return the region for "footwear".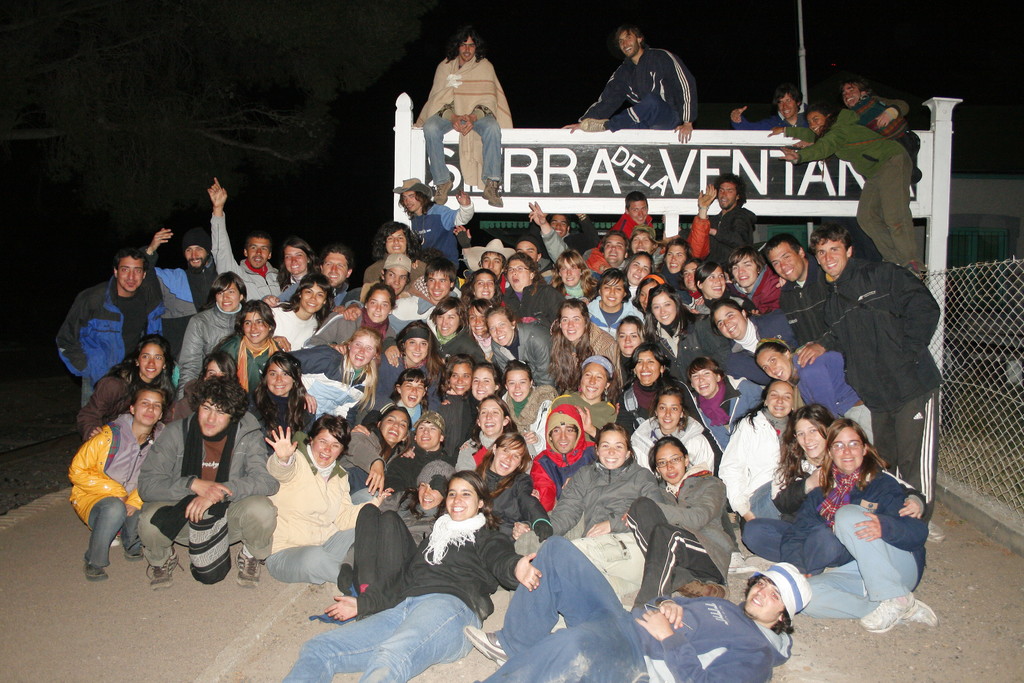
locate(152, 549, 180, 588).
